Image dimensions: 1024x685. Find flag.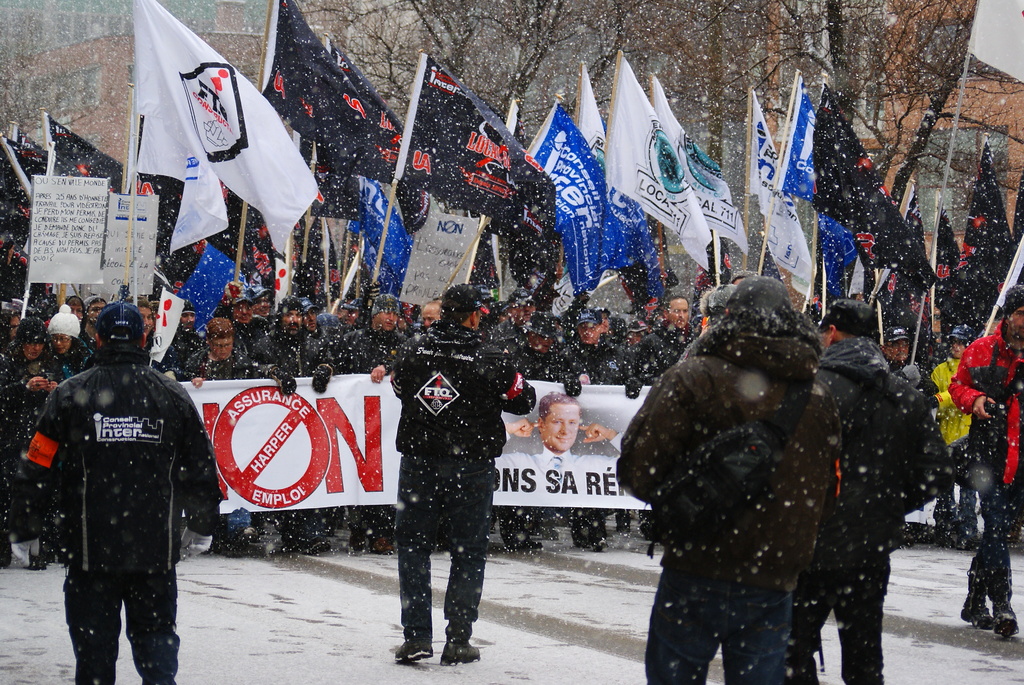
pyautogui.locateOnScreen(746, 83, 819, 298).
